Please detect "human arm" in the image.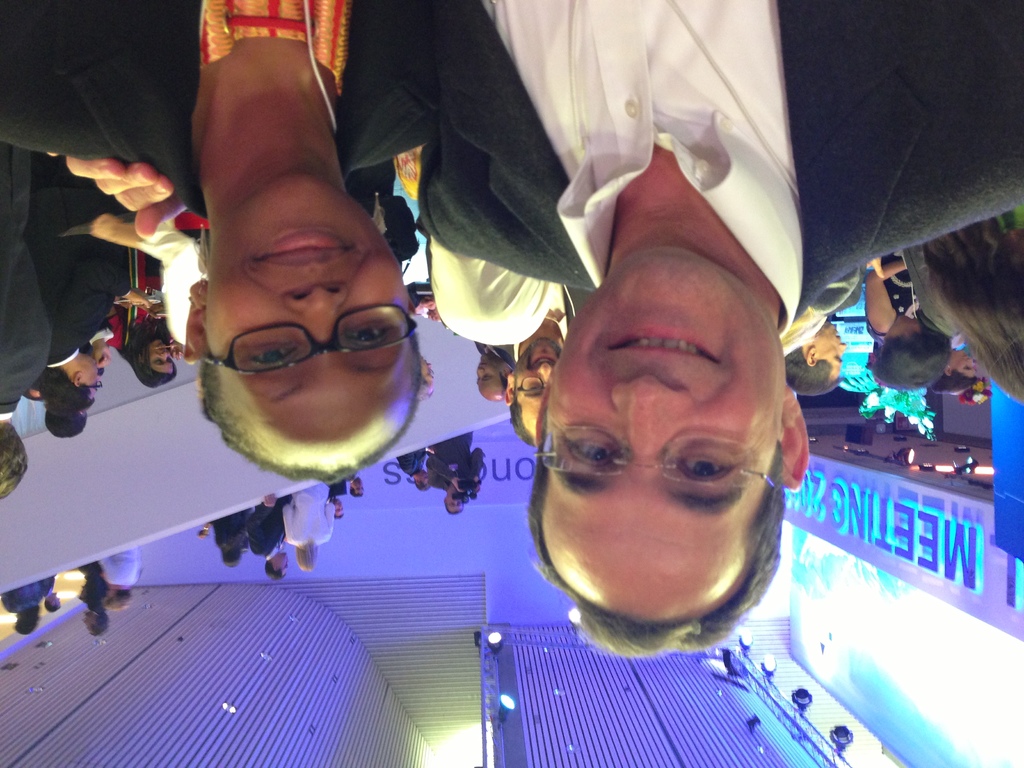
(460, 445, 490, 493).
